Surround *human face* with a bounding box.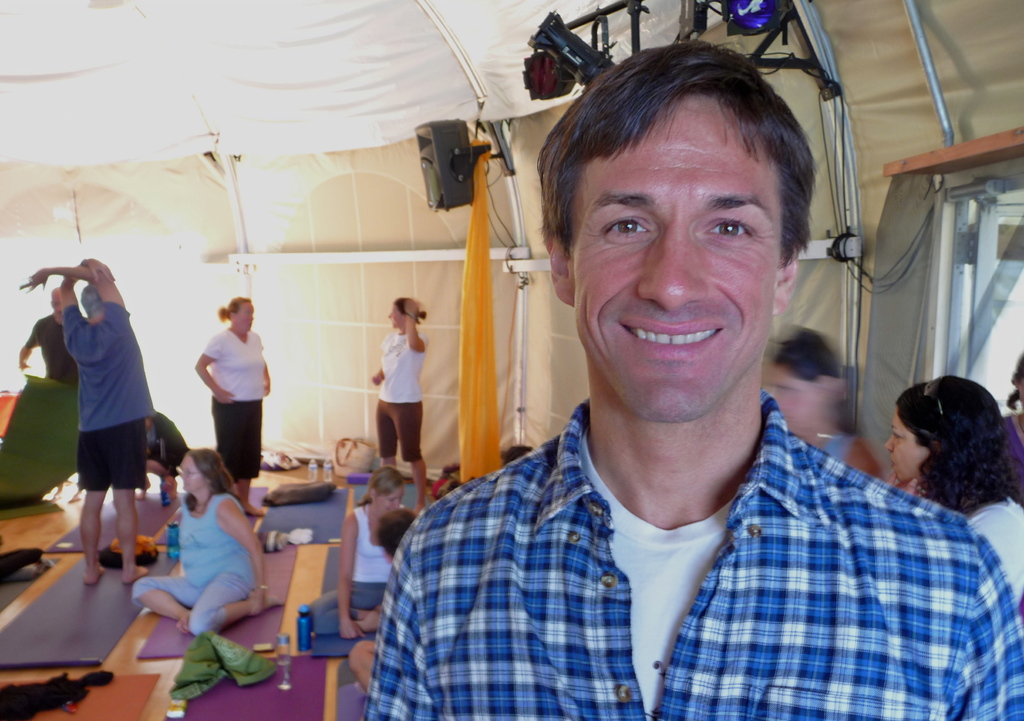
box(884, 414, 927, 485).
